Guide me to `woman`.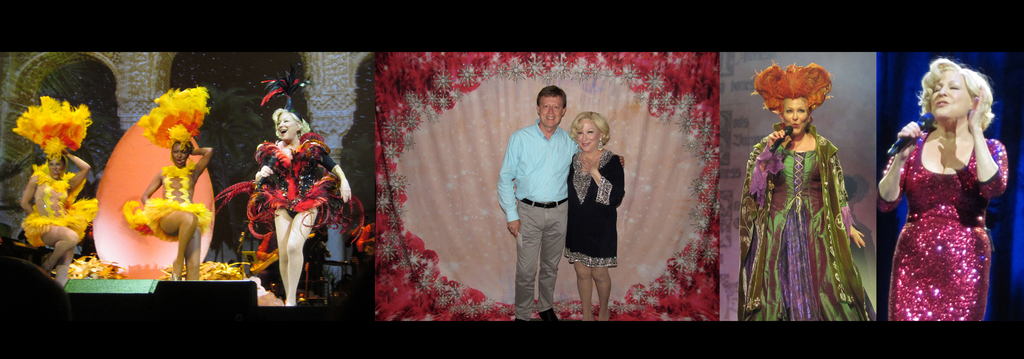
Guidance: {"x1": 567, "y1": 108, "x2": 627, "y2": 321}.
